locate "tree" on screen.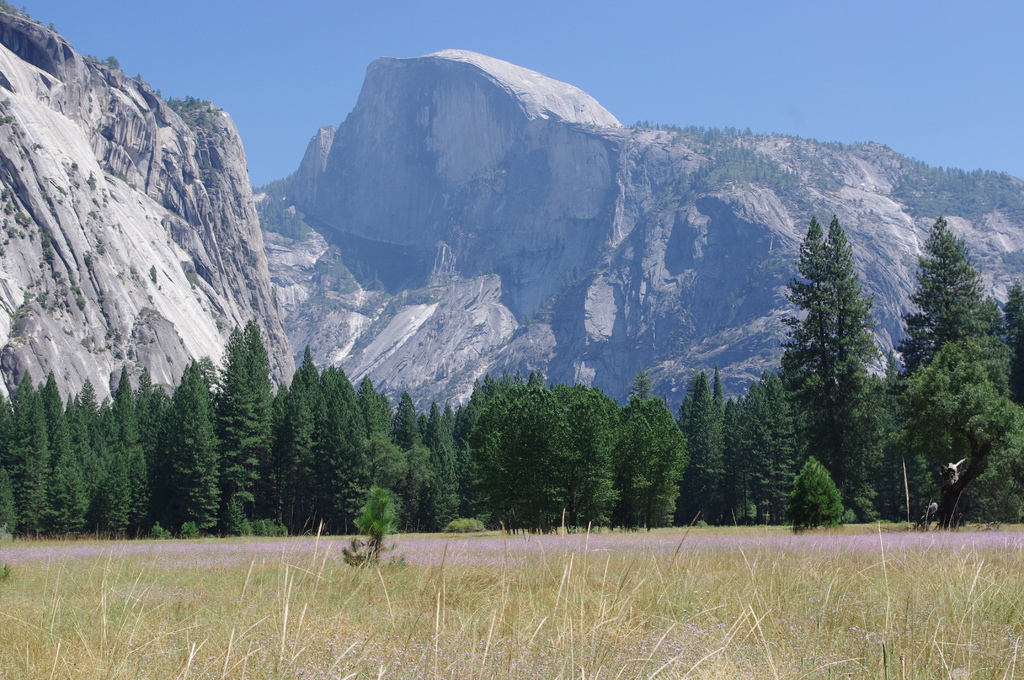
On screen at box=[0, 376, 24, 527].
